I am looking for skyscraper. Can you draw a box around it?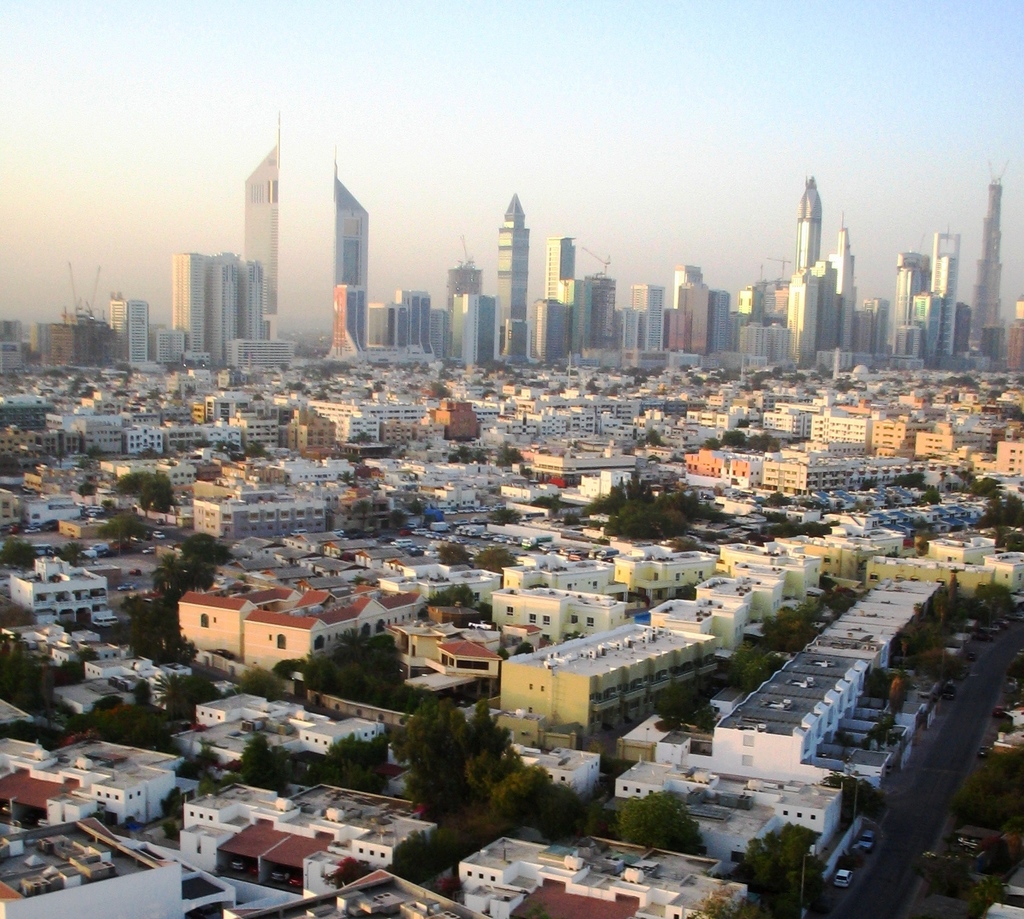
Sure, the bounding box is 788,268,817,364.
